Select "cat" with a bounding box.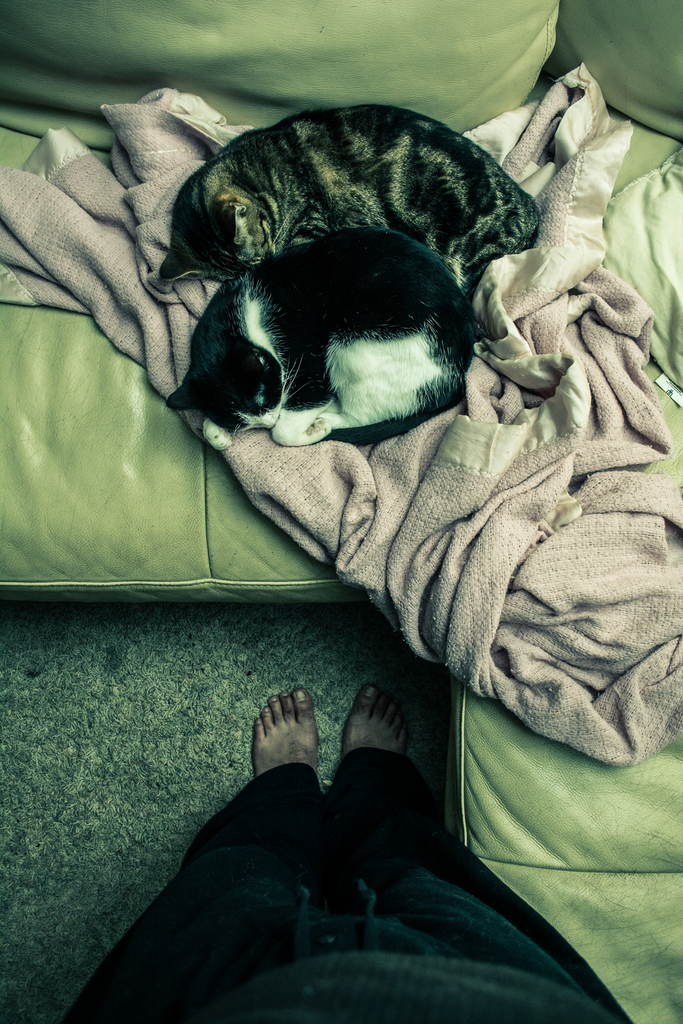
(x1=160, y1=97, x2=545, y2=288).
